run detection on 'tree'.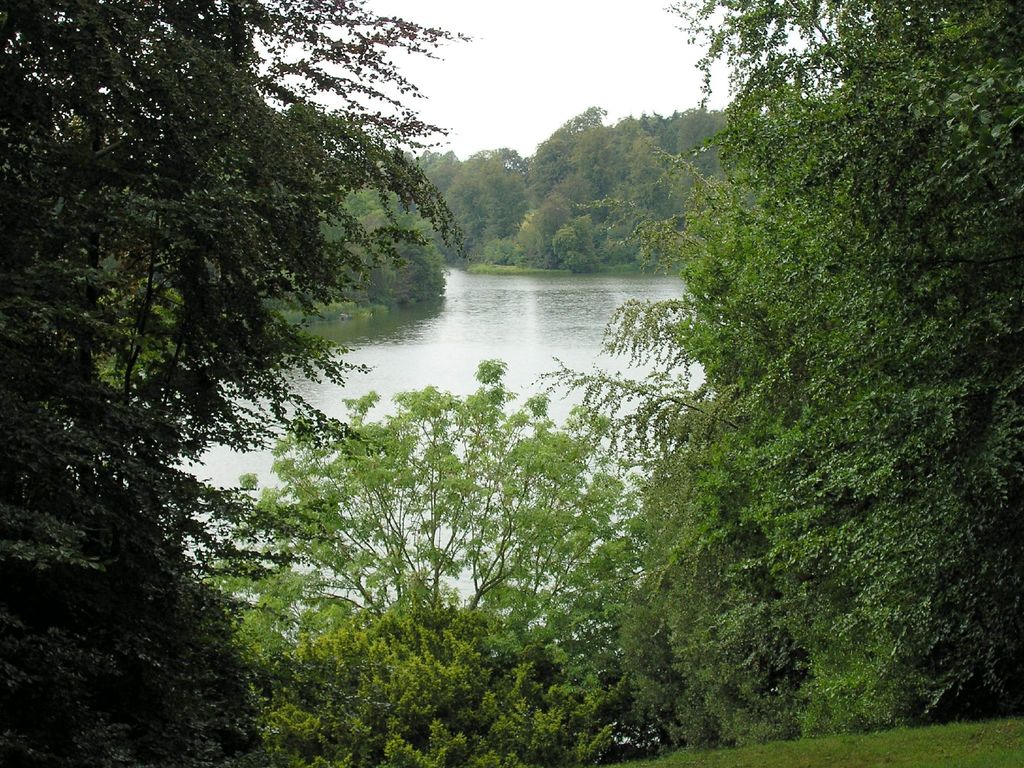
Result: {"x1": 671, "y1": 102, "x2": 777, "y2": 173}.
